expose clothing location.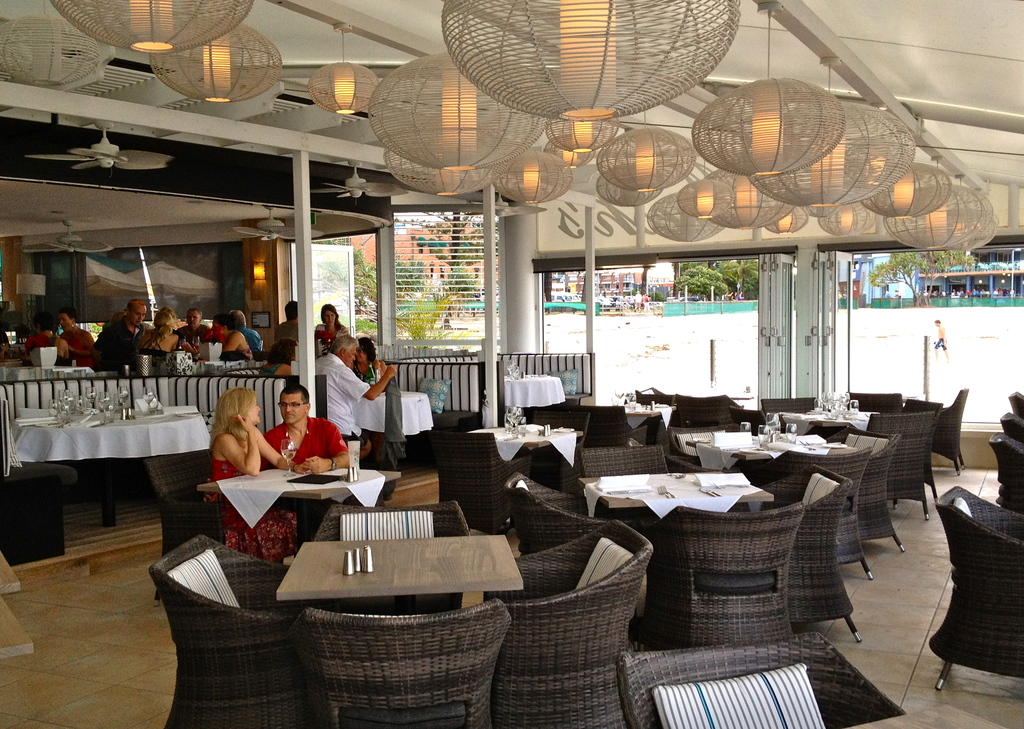
Exposed at left=95, top=317, right=143, bottom=372.
